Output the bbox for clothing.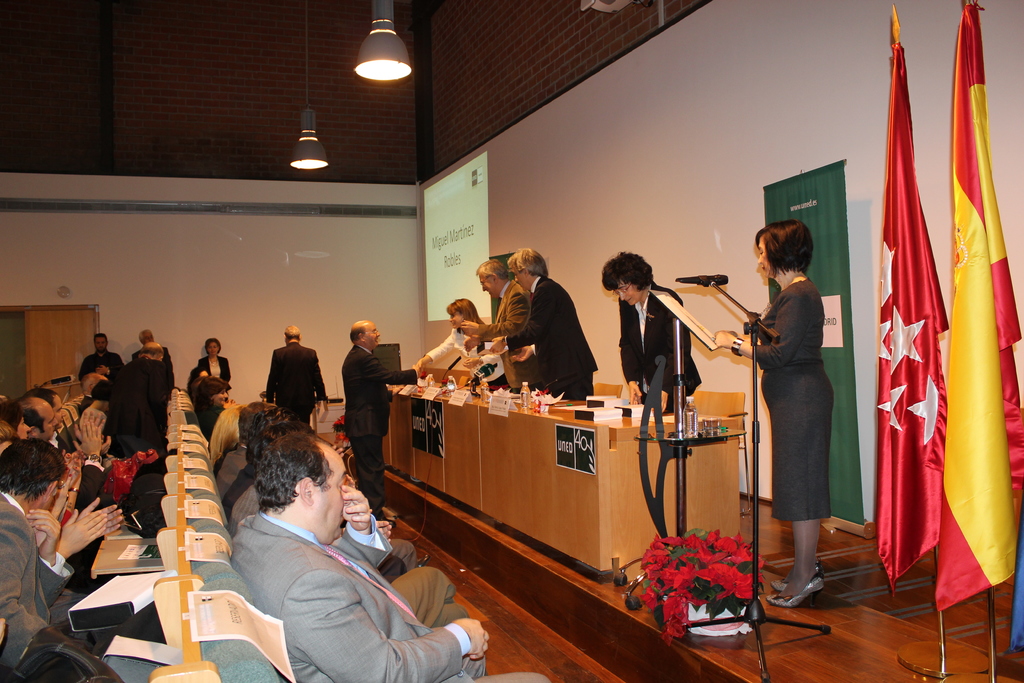
bbox(346, 348, 408, 514).
